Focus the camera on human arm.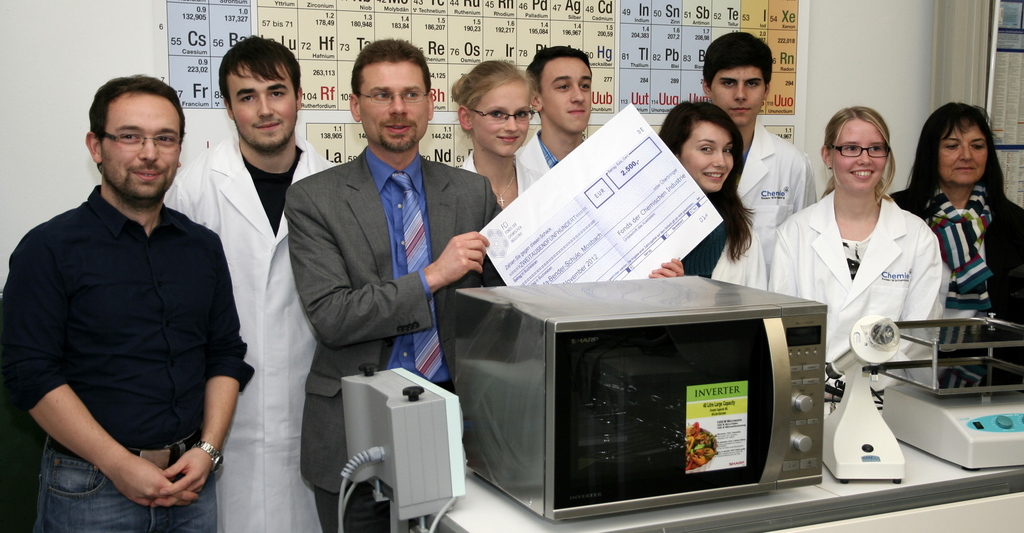
Focus region: detection(636, 243, 712, 281).
